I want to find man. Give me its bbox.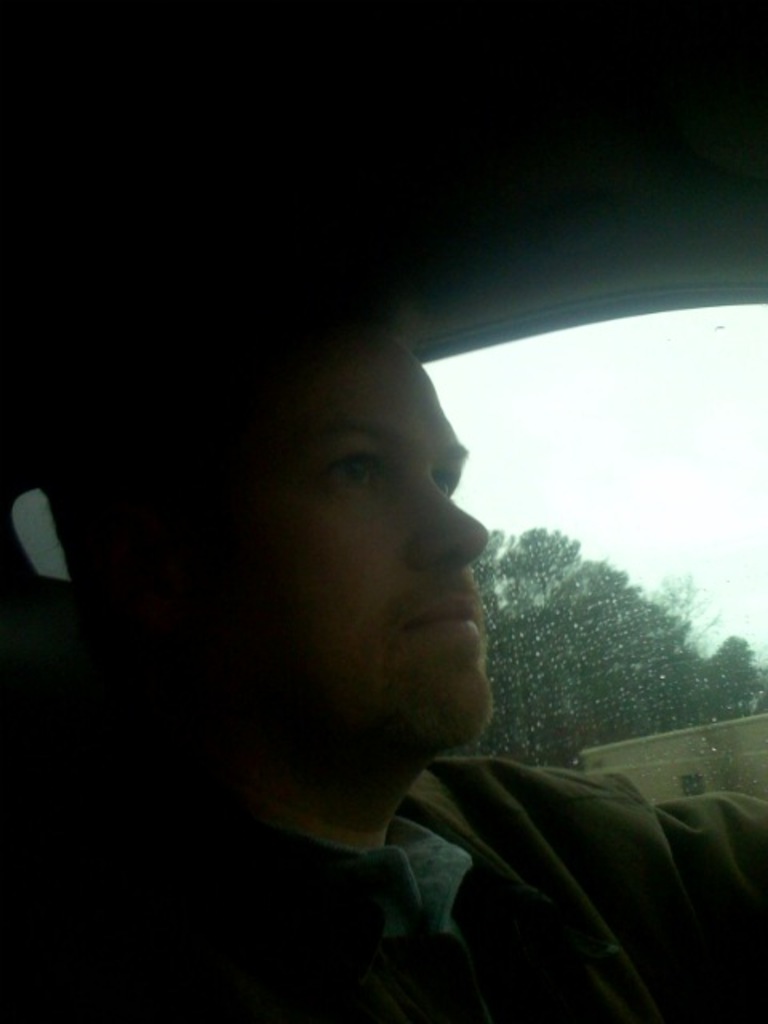
Rect(46, 266, 699, 1006).
